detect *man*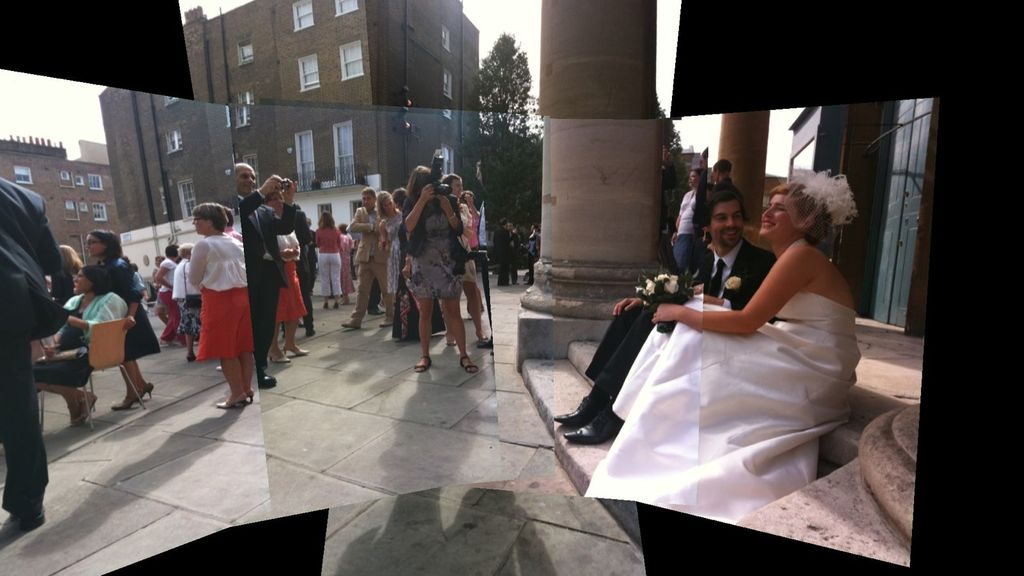
(x1=237, y1=160, x2=299, y2=387)
